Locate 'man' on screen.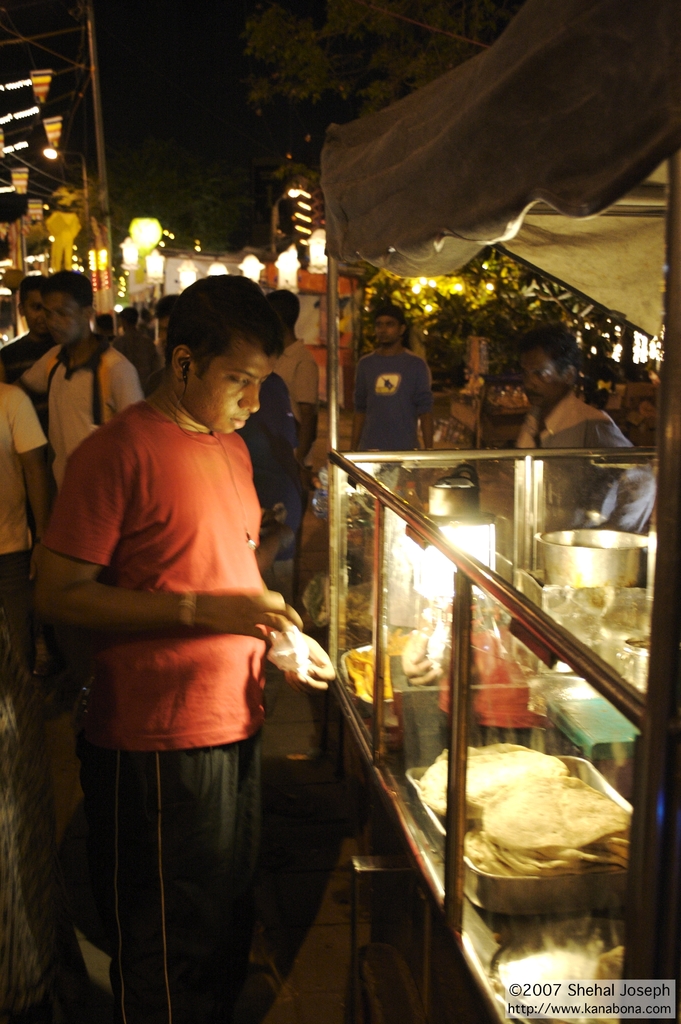
On screen at [left=345, top=303, right=441, bottom=455].
